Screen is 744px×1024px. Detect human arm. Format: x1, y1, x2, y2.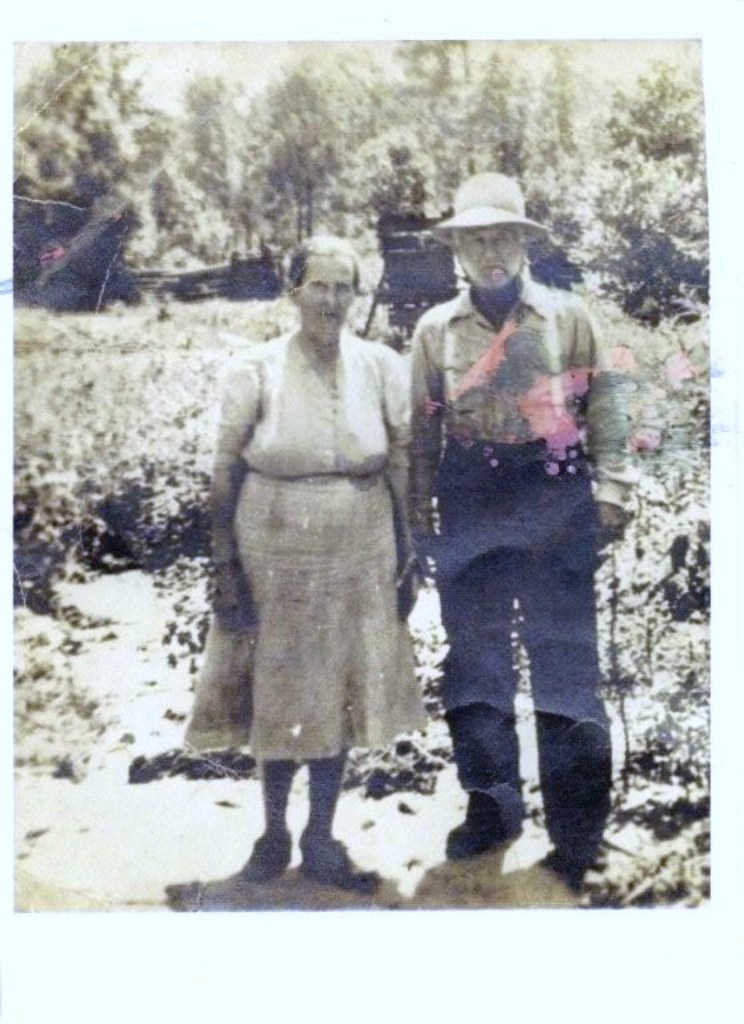
207, 349, 267, 633.
